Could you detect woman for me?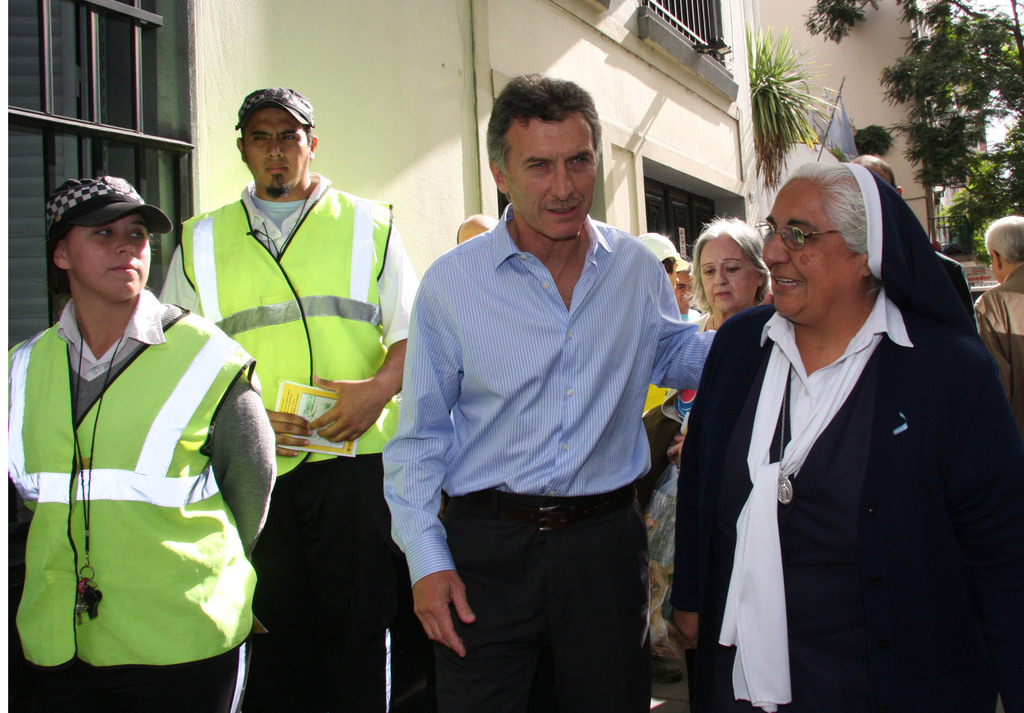
Detection result: 5:172:275:712.
